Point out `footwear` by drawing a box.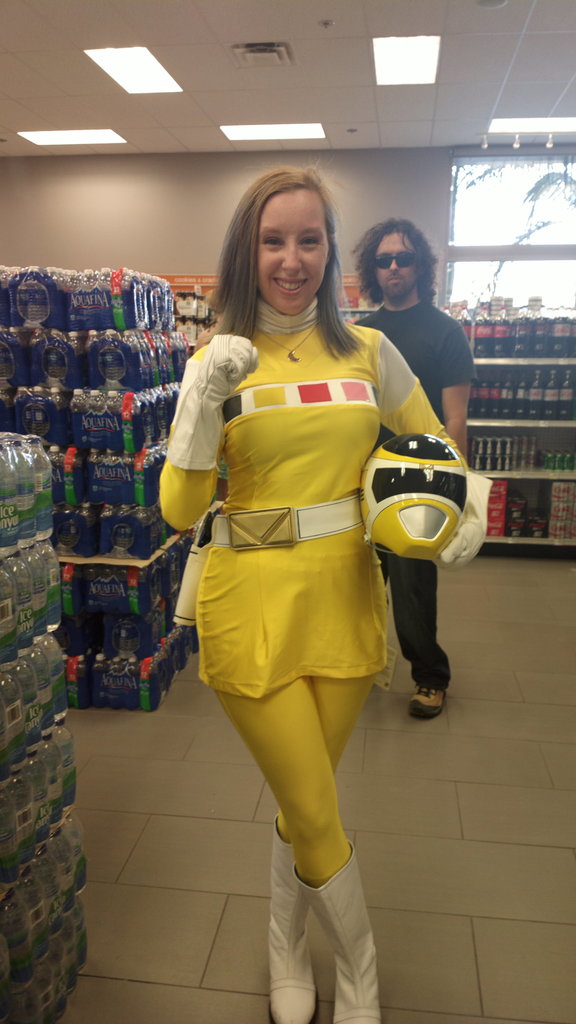
bbox=(294, 842, 382, 1023).
